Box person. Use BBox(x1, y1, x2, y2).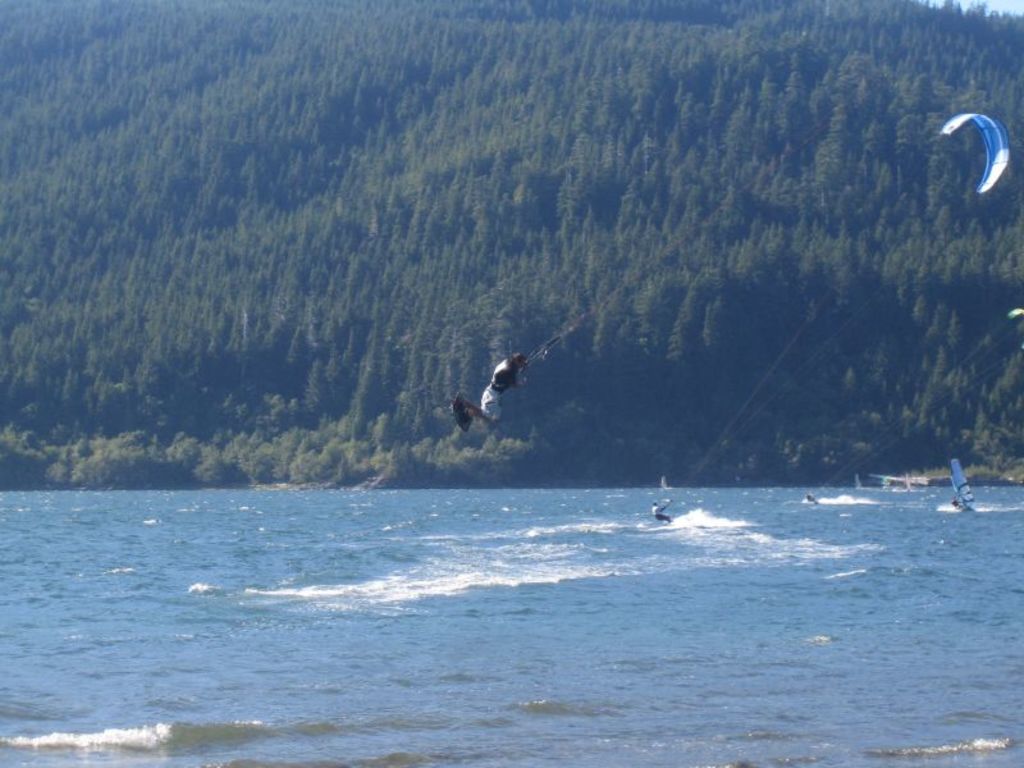
BBox(805, 490, 817, 503).
